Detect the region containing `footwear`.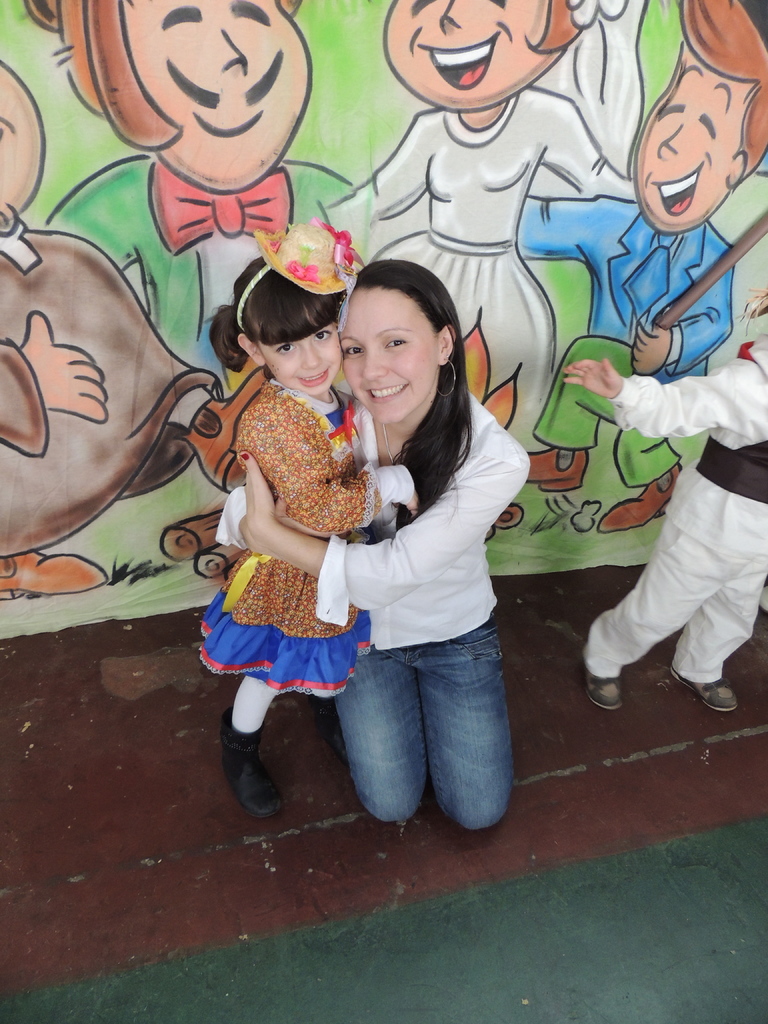
[left=577, top=655, right=618, bottom=715].
